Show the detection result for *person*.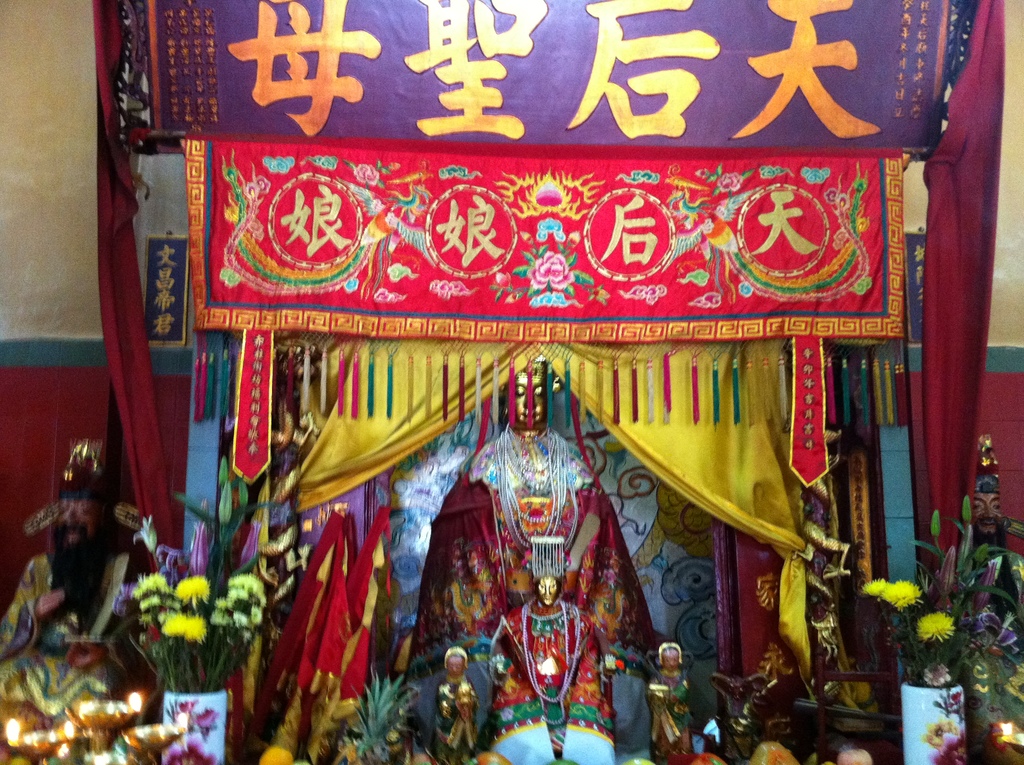
406:360:657:654.
